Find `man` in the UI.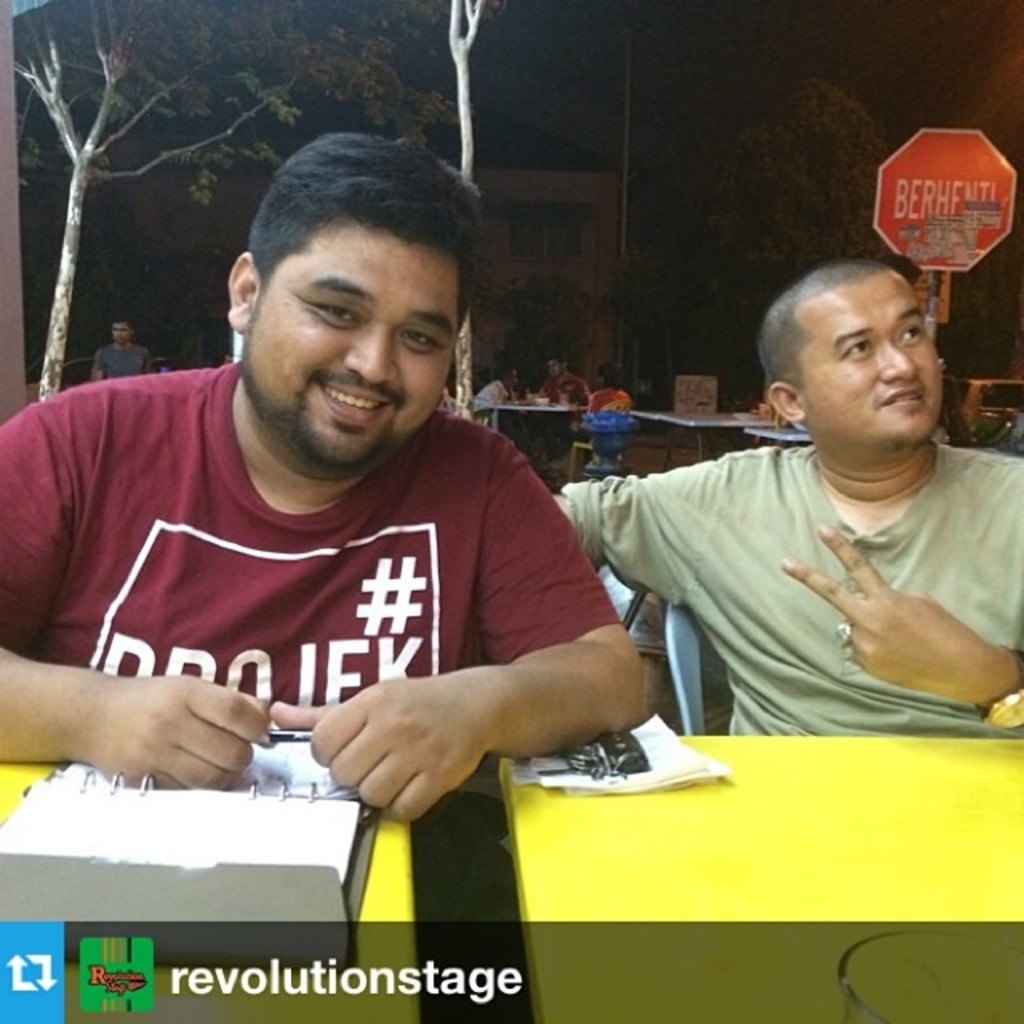
UI element at bbox=[546, 354, 587, 410].
